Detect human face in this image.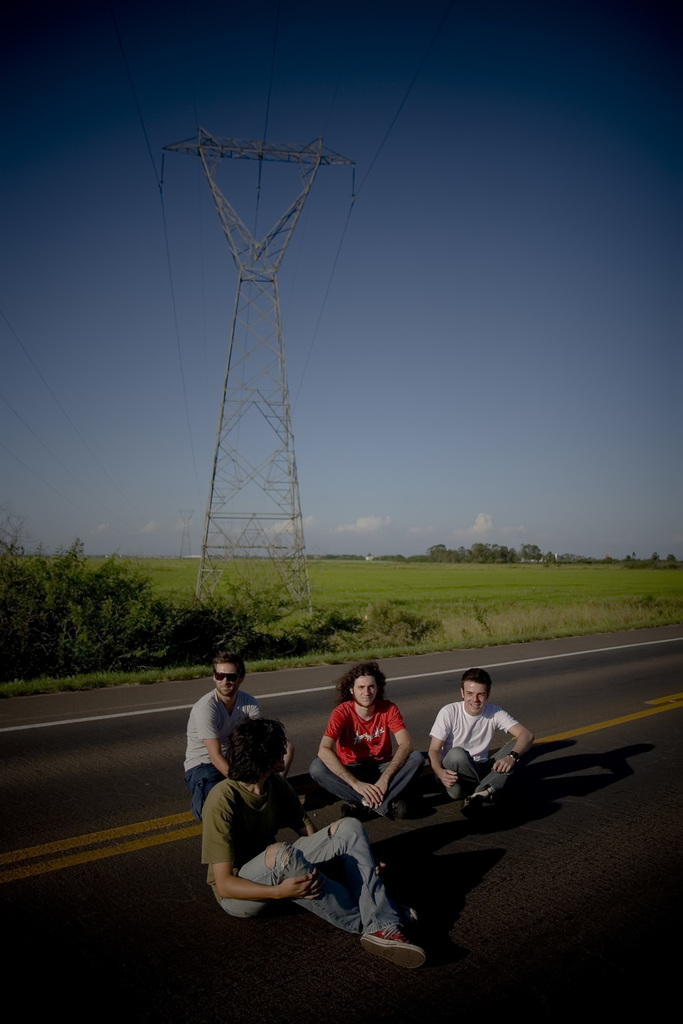
Detection: (x1=352, y1=677, x2=375, y2=707).
